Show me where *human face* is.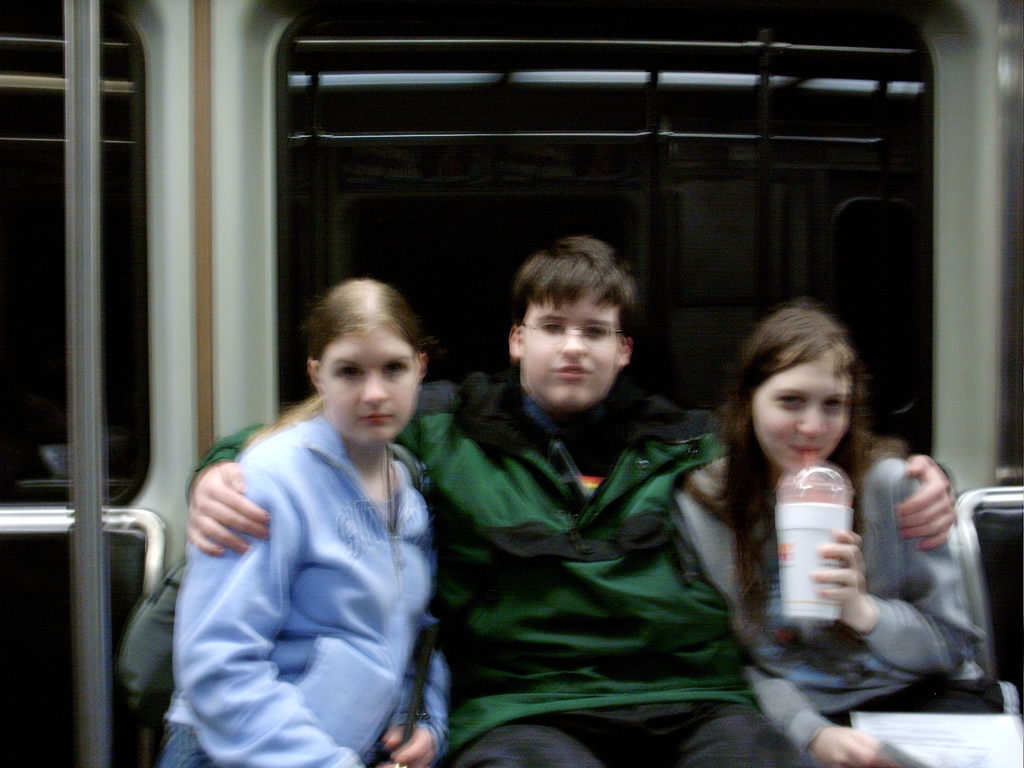
*human face* is at {"x1": 753, "y1": 349, "x2": 843, "y2": 470}.
